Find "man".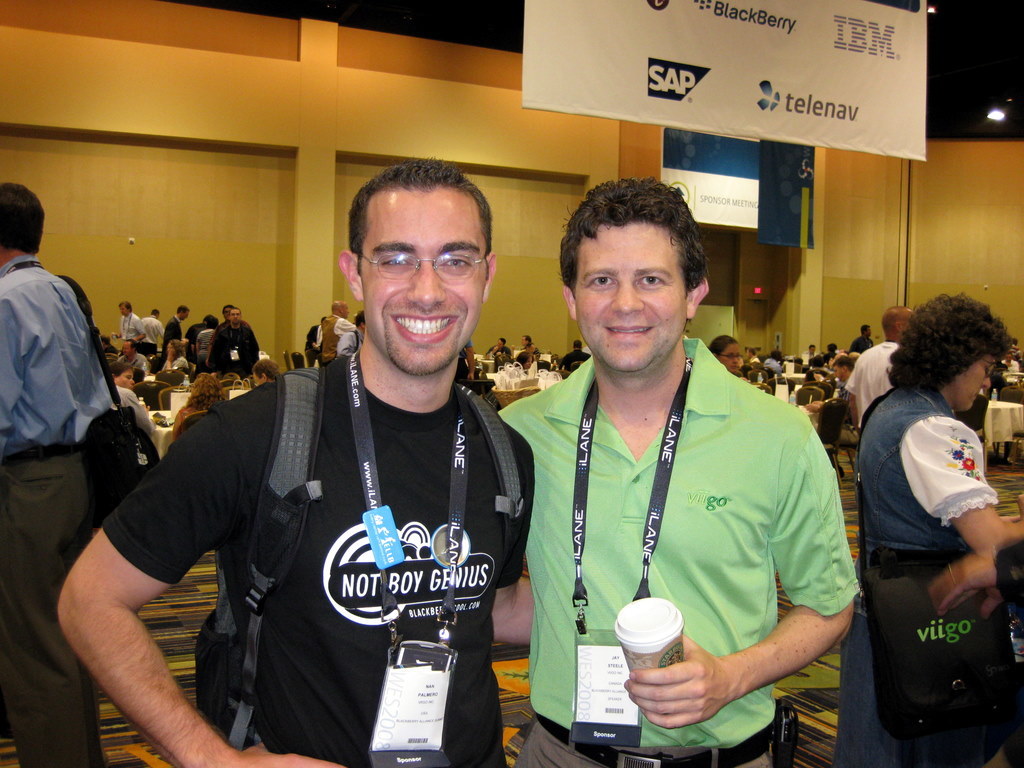
Rect(112, 358, 150, 437).
